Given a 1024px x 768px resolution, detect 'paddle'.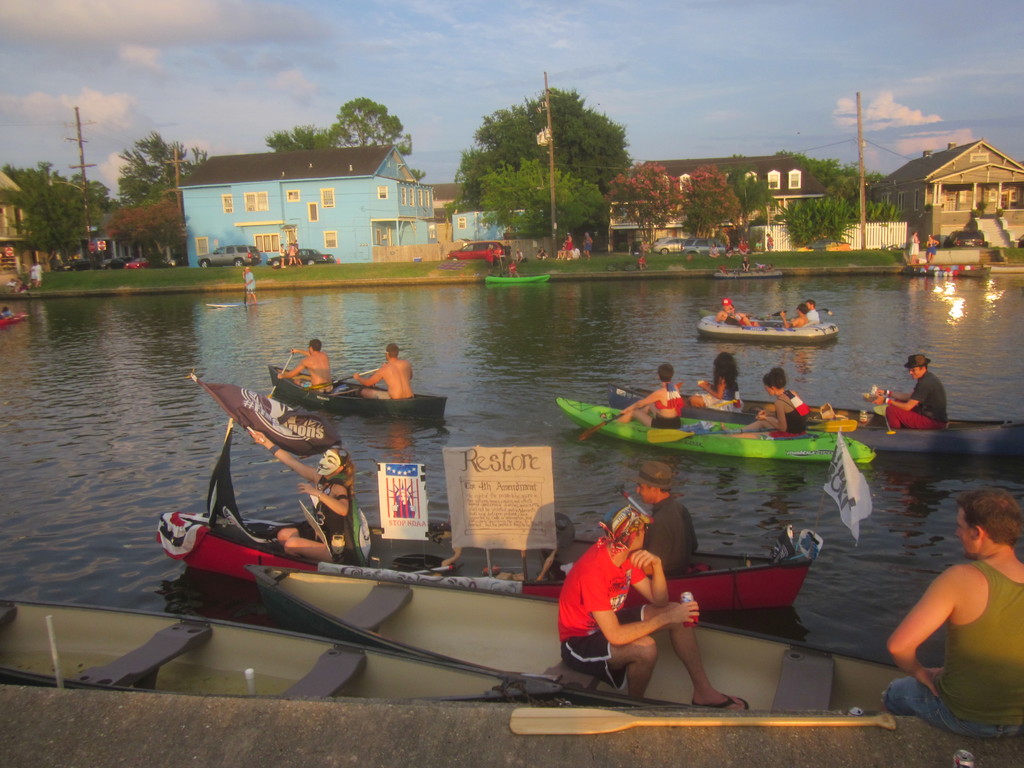
<box>266,351,295,400</box>.
